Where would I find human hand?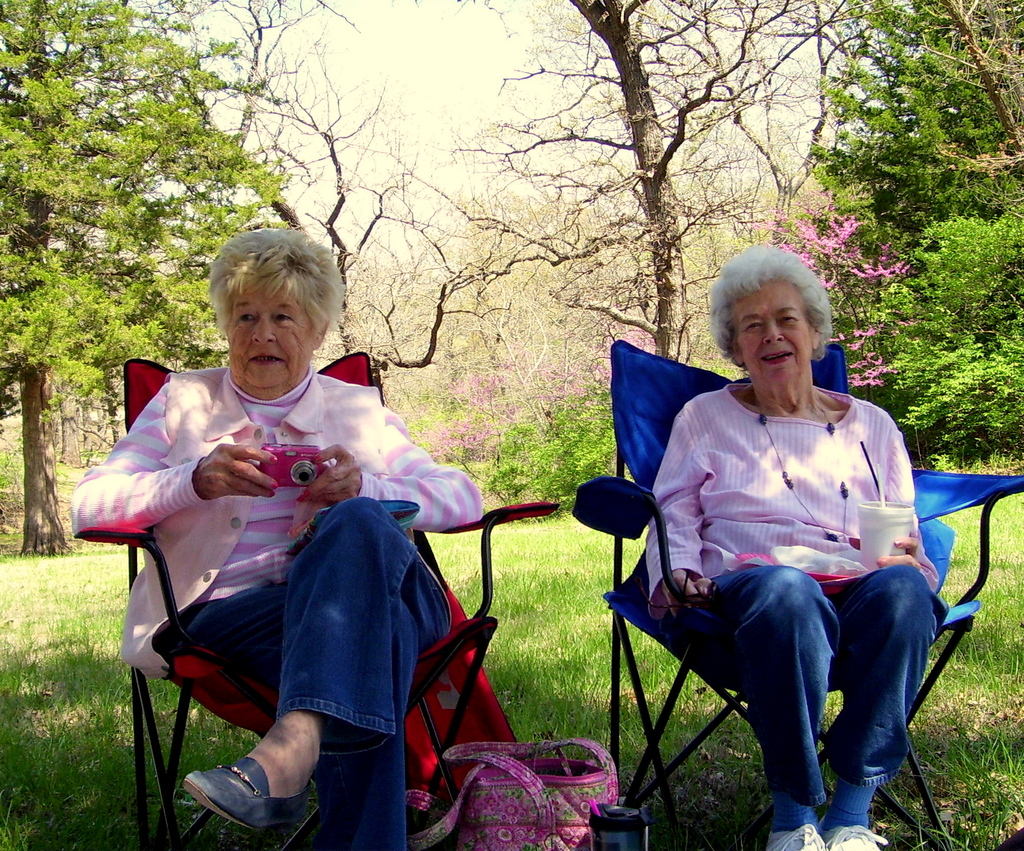
At <box>848,537,921,567</box>.
